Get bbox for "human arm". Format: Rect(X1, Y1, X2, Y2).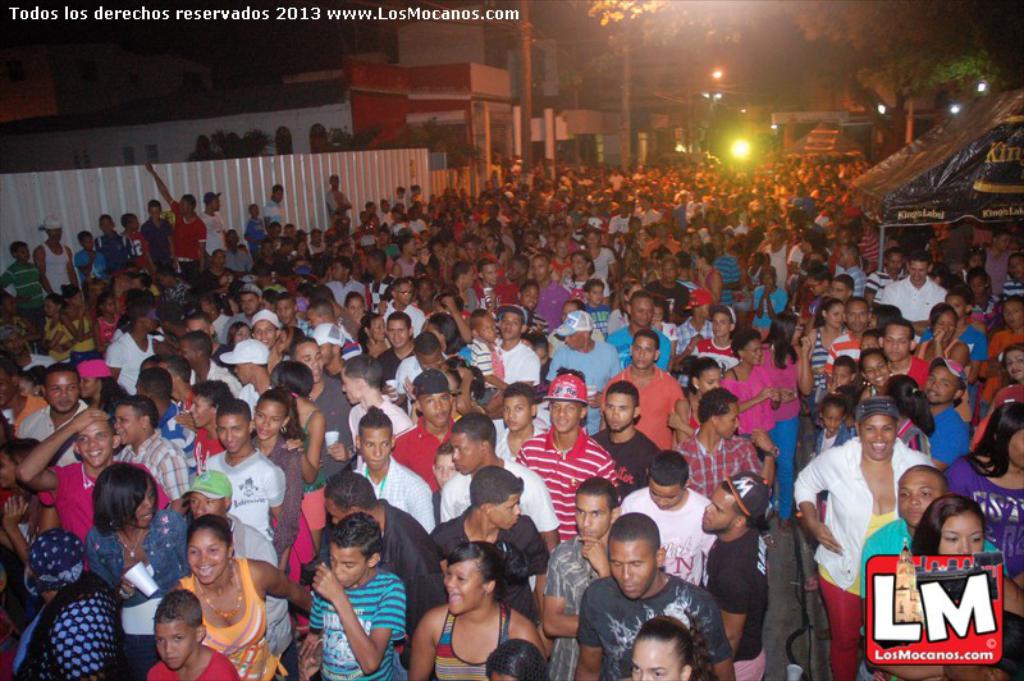
Rect(698, 265, 723, 303).
